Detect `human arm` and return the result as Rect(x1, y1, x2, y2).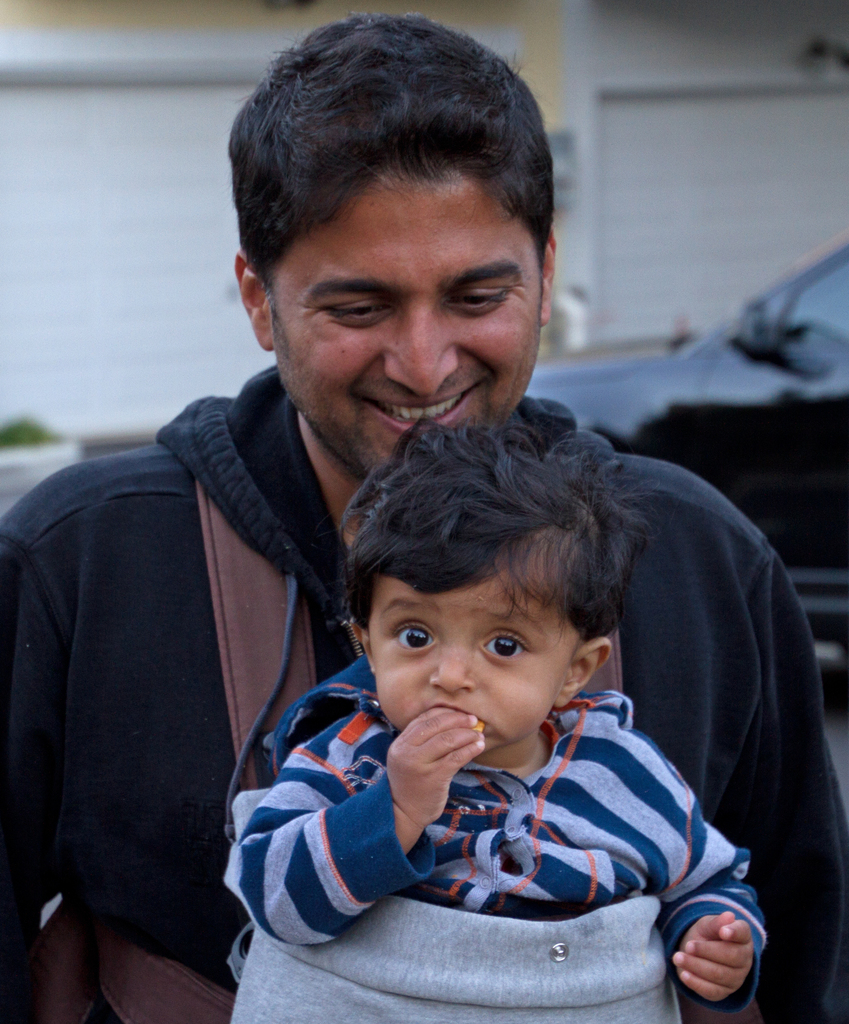
Rect(0, 501, 72, 1022).
